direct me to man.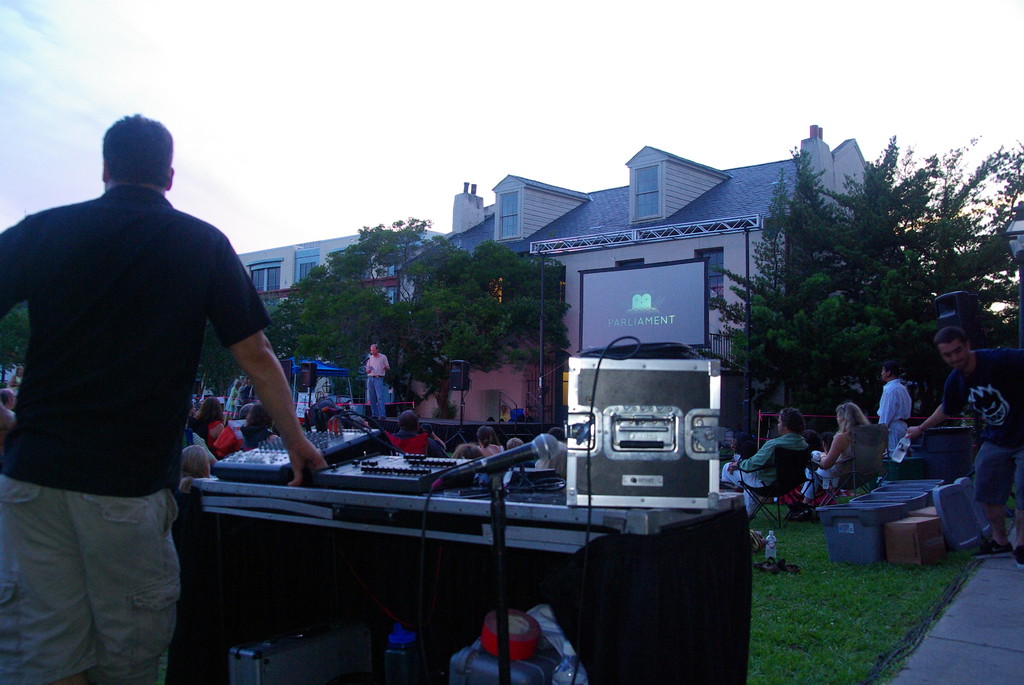
Direction: [721,405,806,520].
